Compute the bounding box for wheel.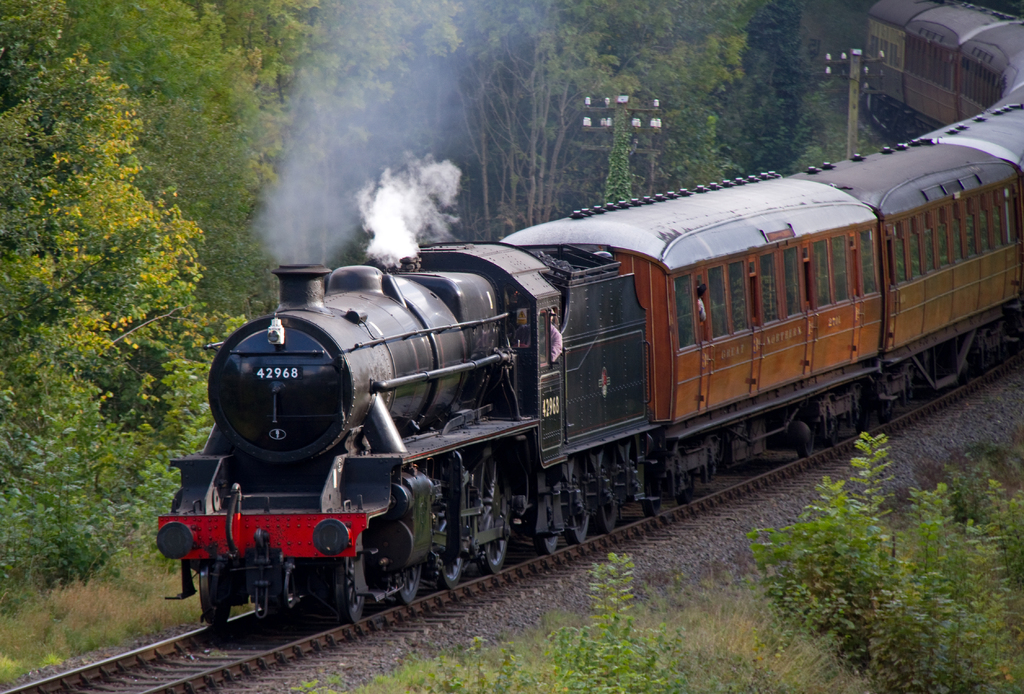
{"x1": 877, "y1": 399, "x2": 899, "y2": 424}.
